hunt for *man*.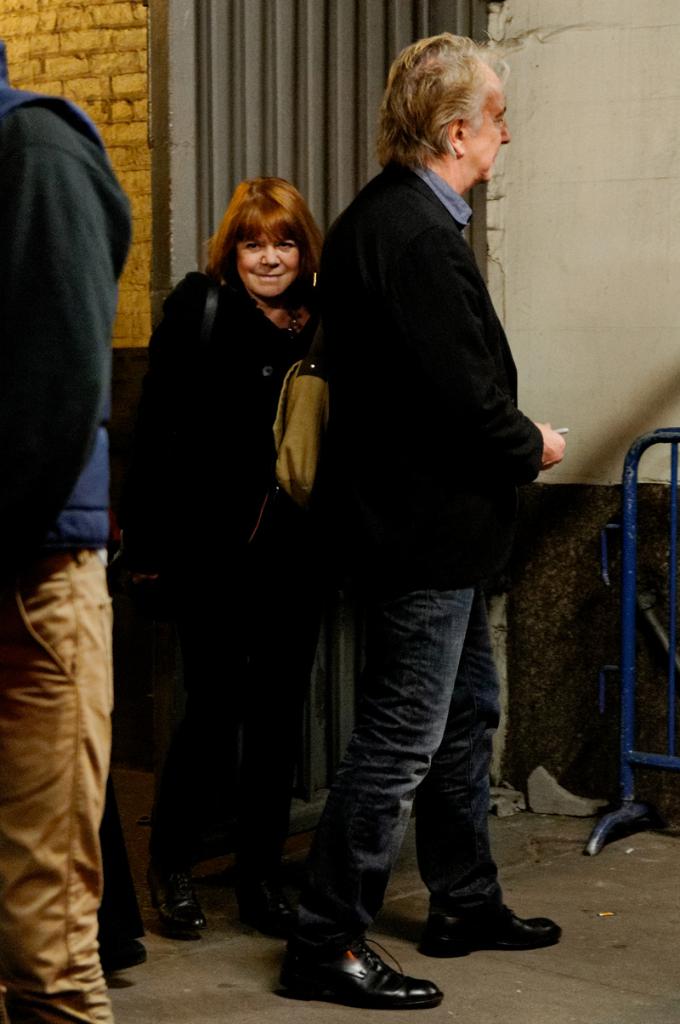
Hunted down at left=269, top=31, right=575, bottom=976.
